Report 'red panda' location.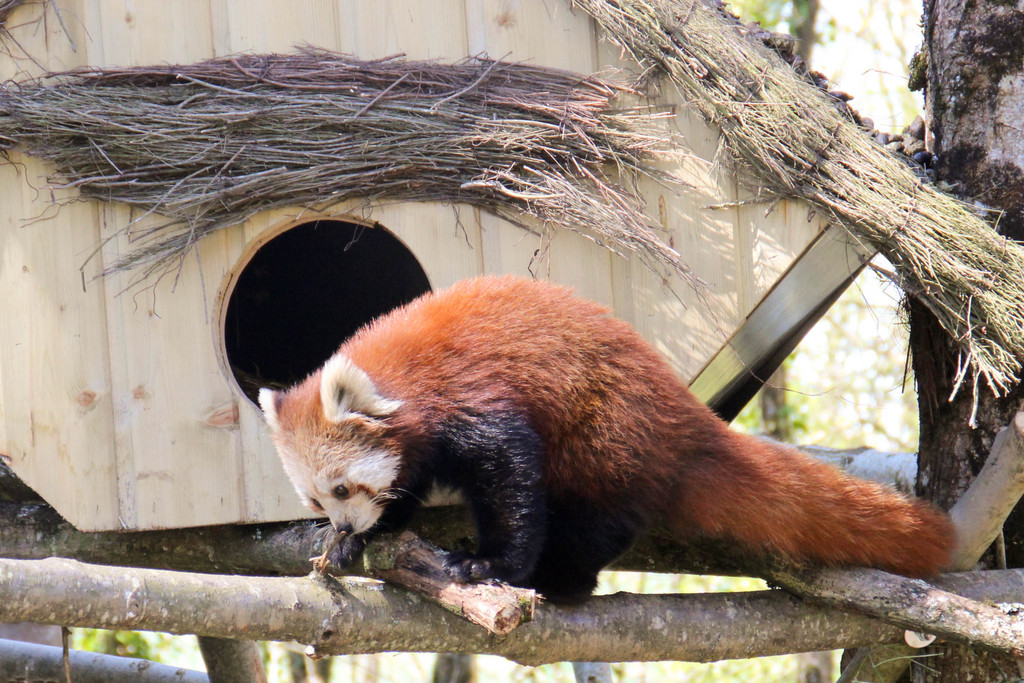
Report: x1=256 y1=274 x2=953 y2=609.
